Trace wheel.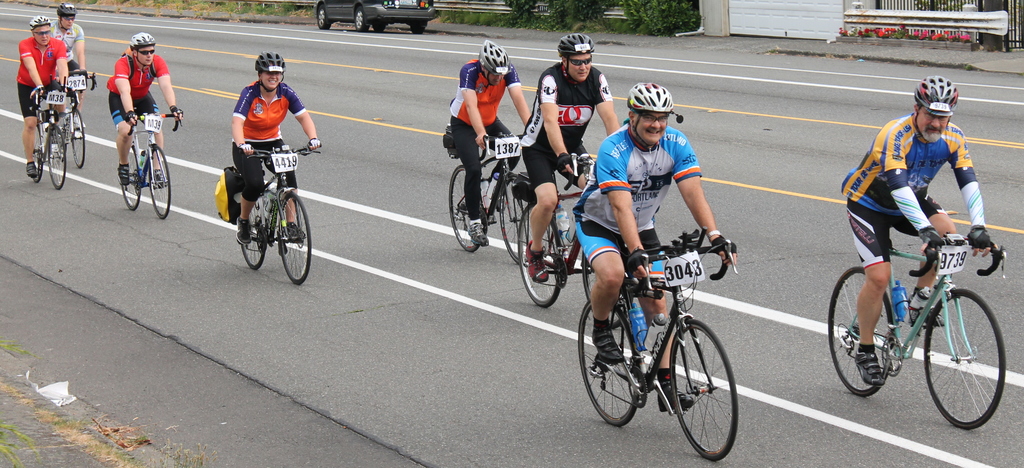
Traced to BBox(316, 4, 333, 33).
